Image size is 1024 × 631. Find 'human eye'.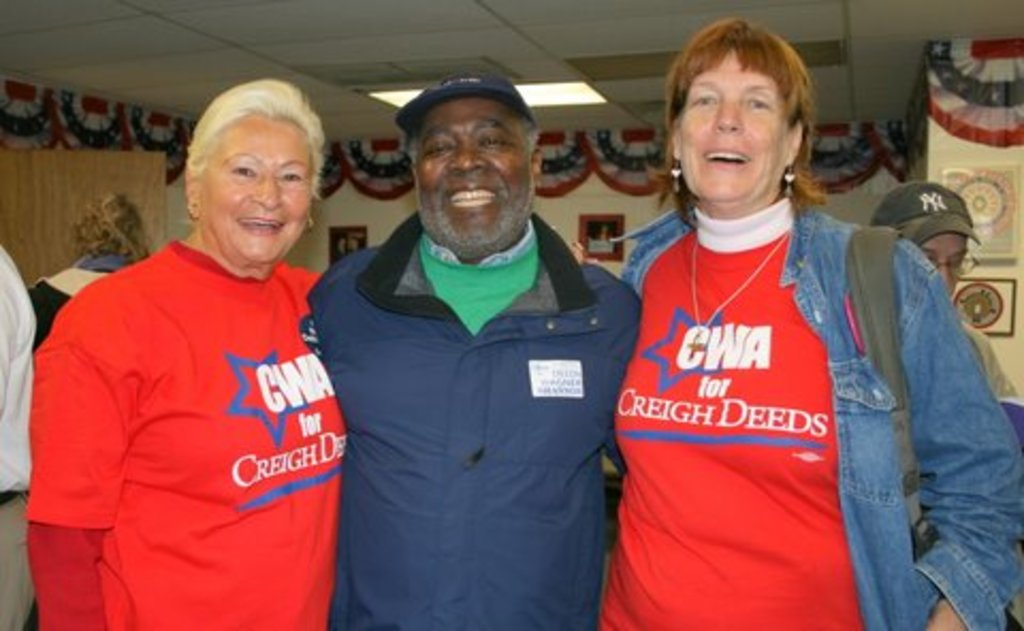
left=282, top=166, right=307, bottom=183.
